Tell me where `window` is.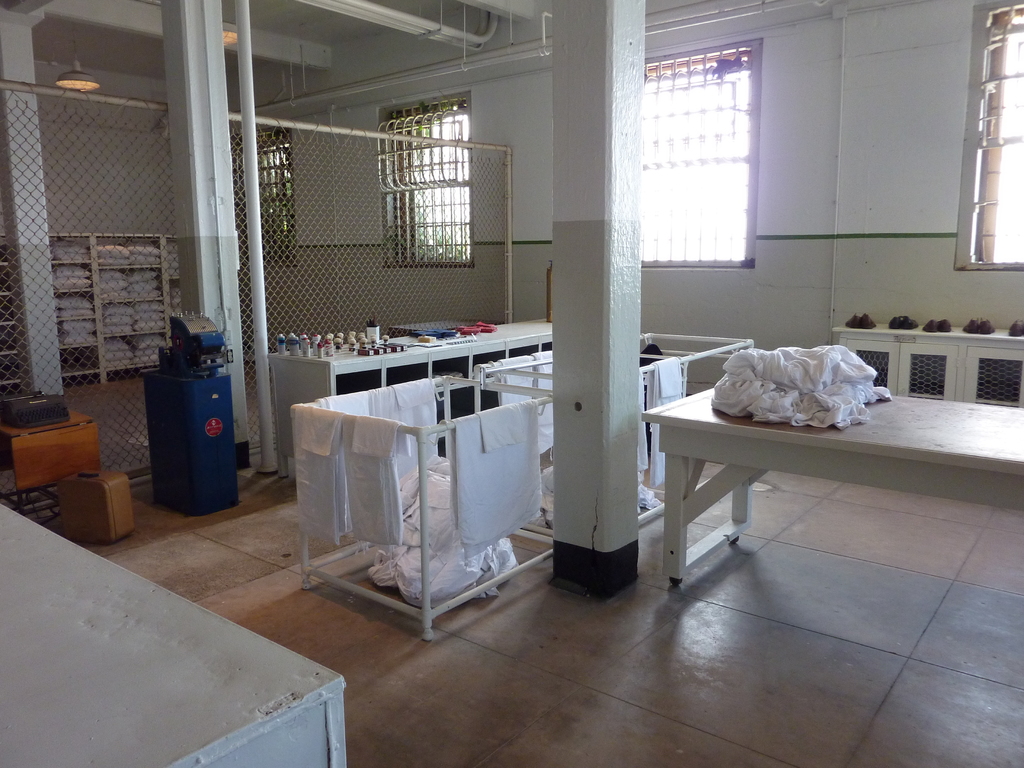
`window` is at <region>381, 93, 473, 271</region>.
